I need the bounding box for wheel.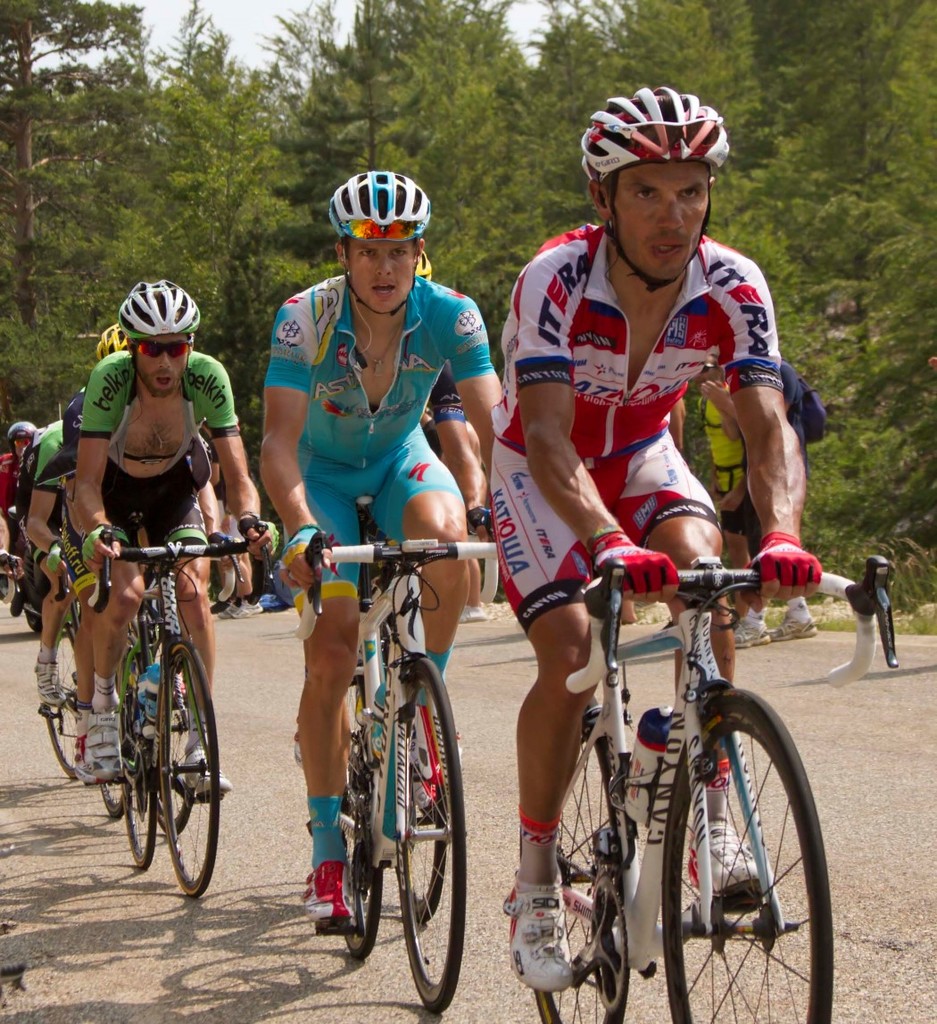
Here it is: [535,702,628,1023].
